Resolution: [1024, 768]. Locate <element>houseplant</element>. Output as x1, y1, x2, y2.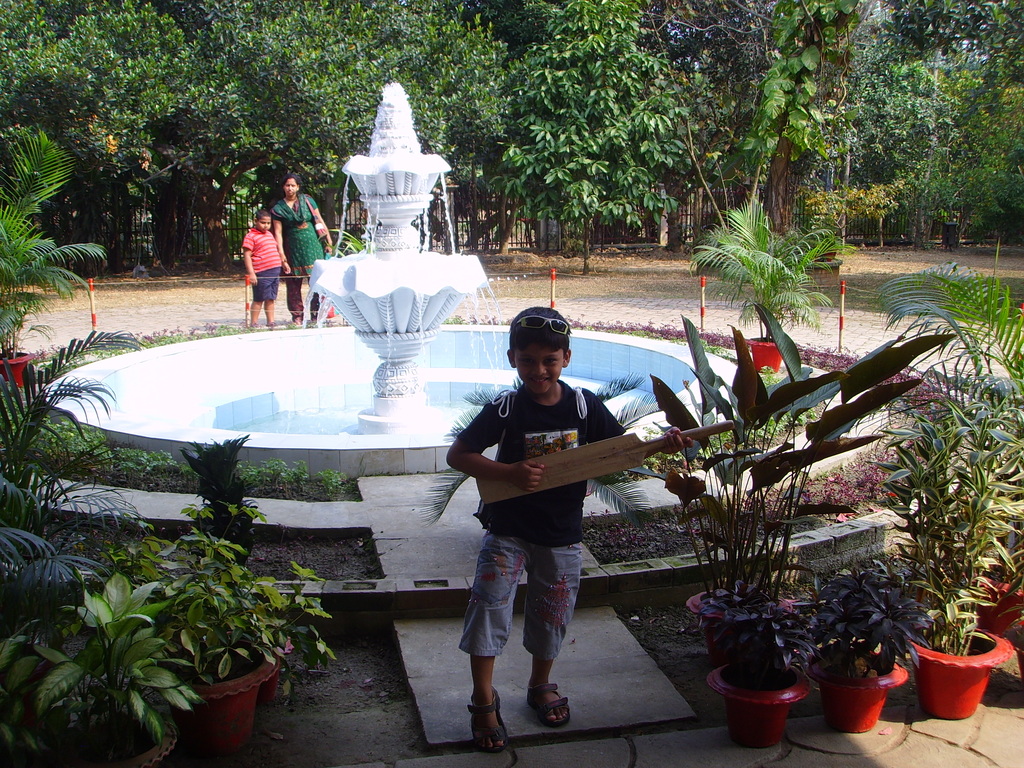
806, 566, 934, 735.
